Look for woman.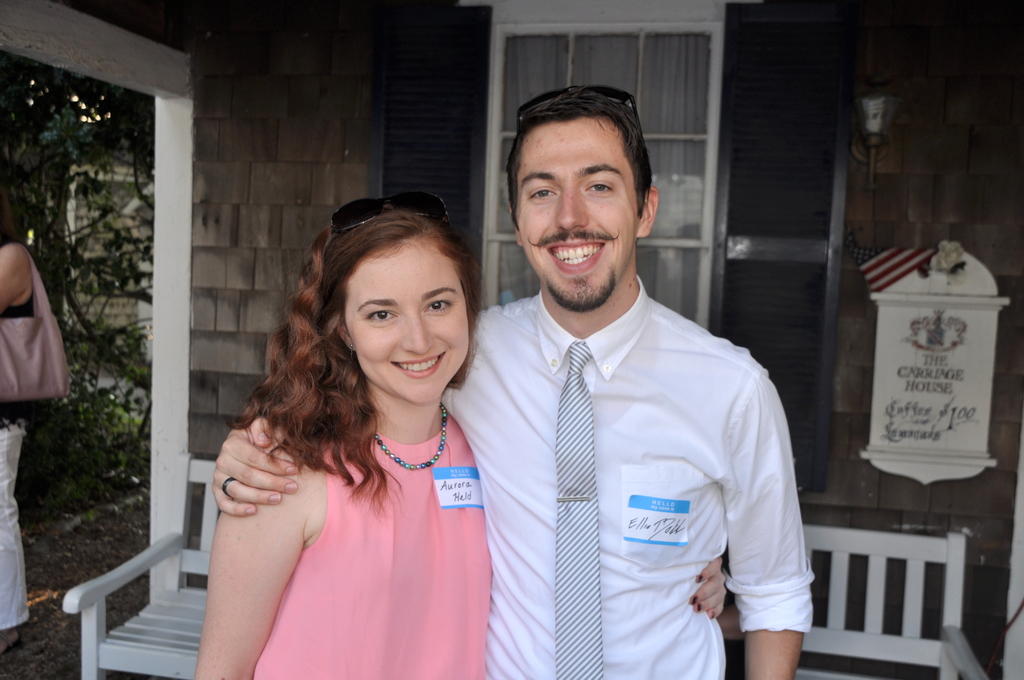
Found: [left=201, top=175, right=511, bottom=679].
